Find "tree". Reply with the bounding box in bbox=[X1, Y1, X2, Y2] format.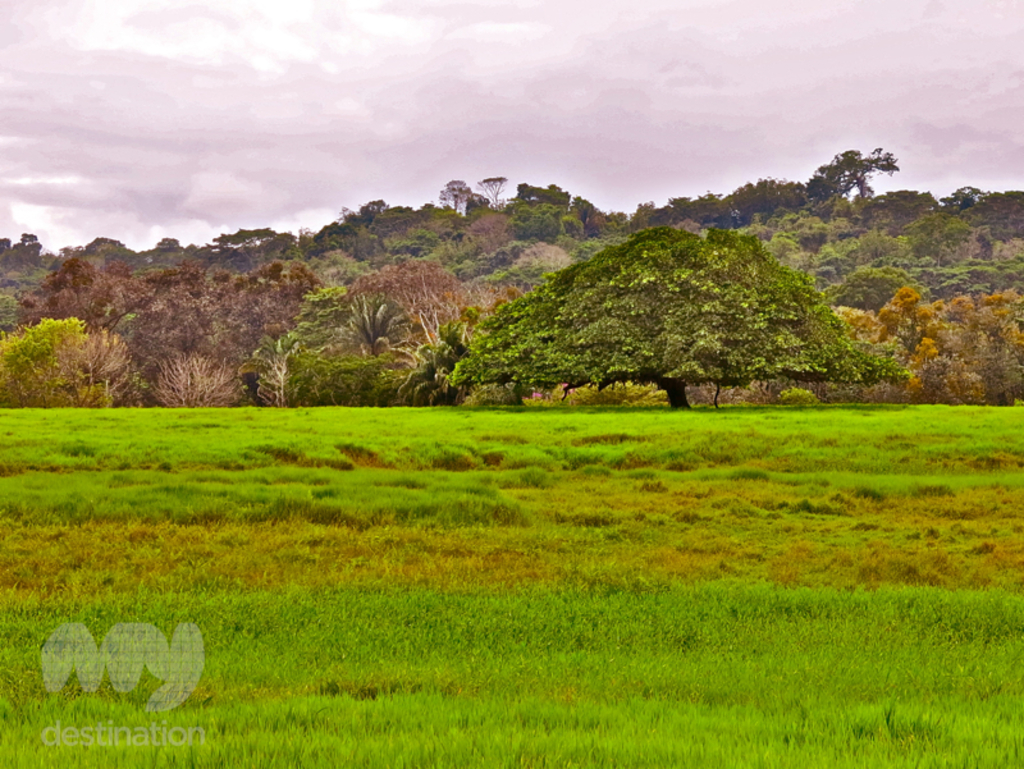
bbox=[736, 169, 814, 225].
